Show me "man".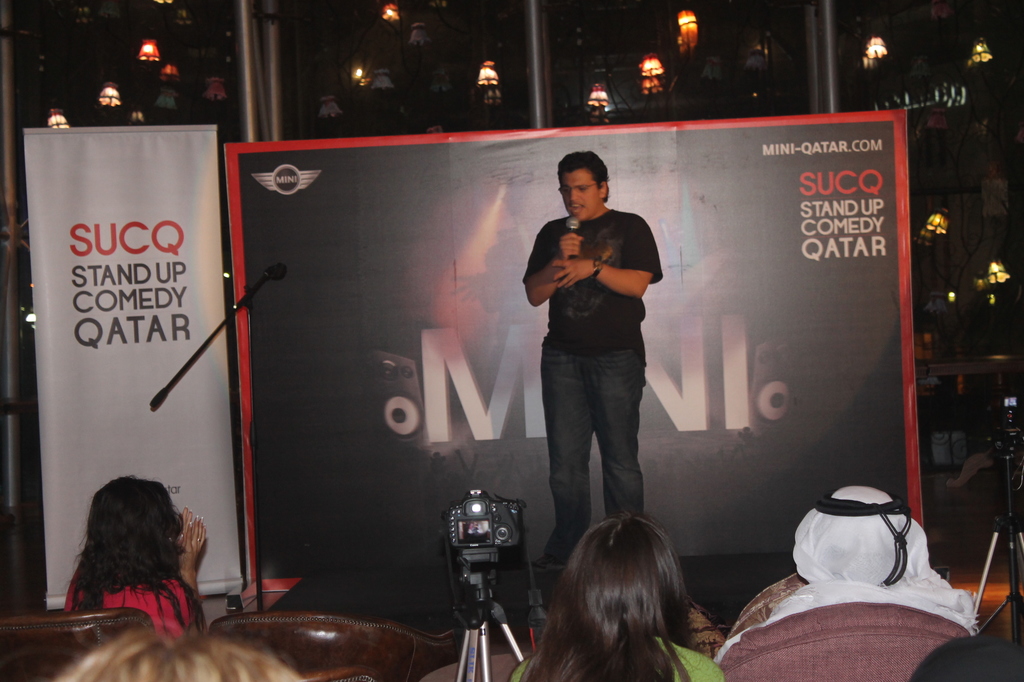
"man" is here: <box>520,159,683,574</box>.
